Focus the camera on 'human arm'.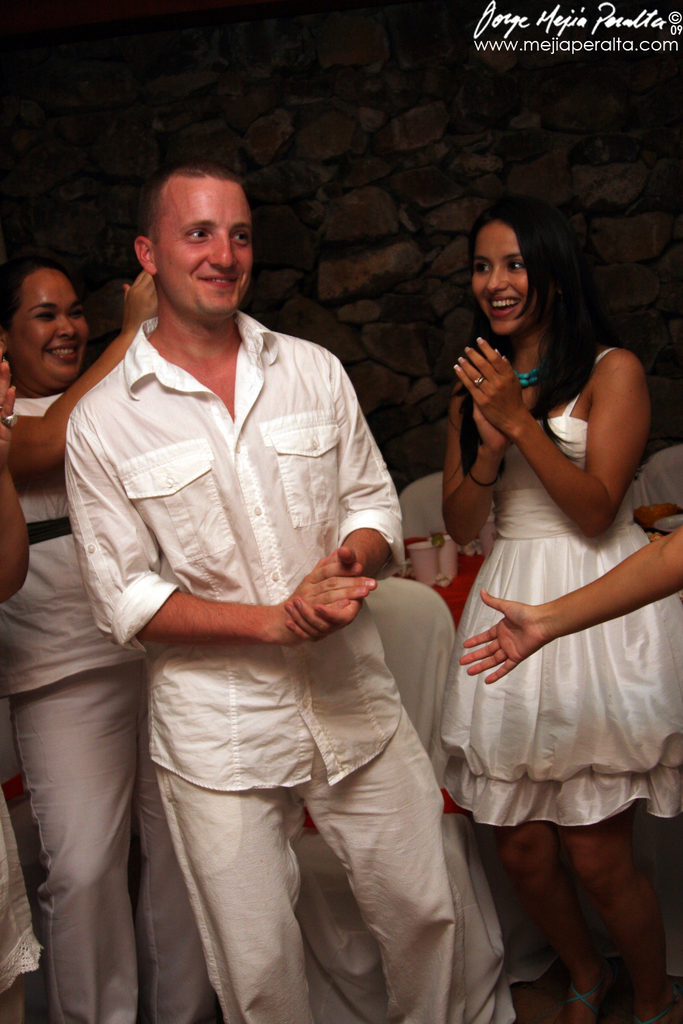
Focus region: (71, 406, 378, 653).
